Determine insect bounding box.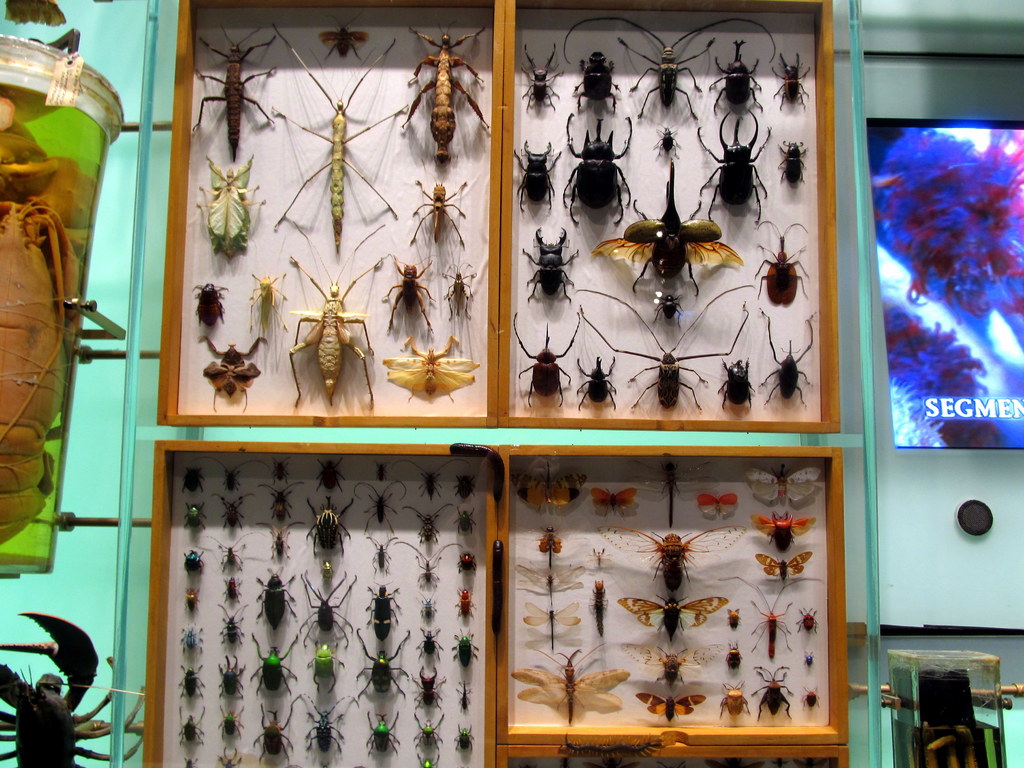
Determined: box=[717, 360, 756, 407].
